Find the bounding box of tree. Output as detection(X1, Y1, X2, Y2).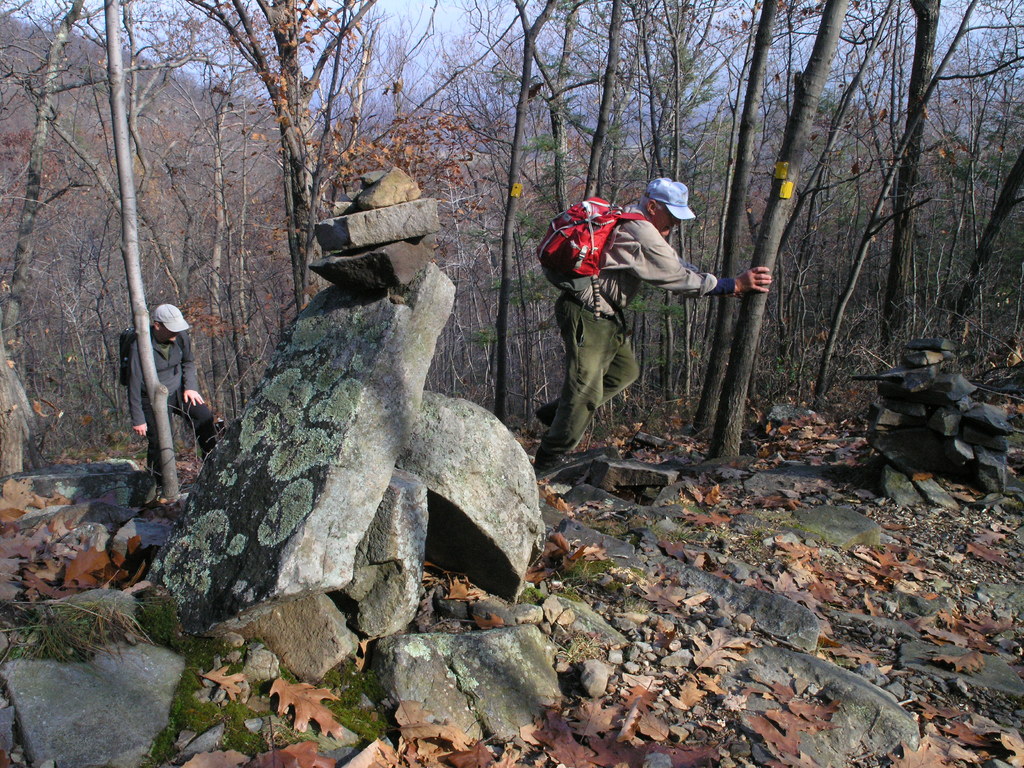
detection(956, 150, 1023, 321).
